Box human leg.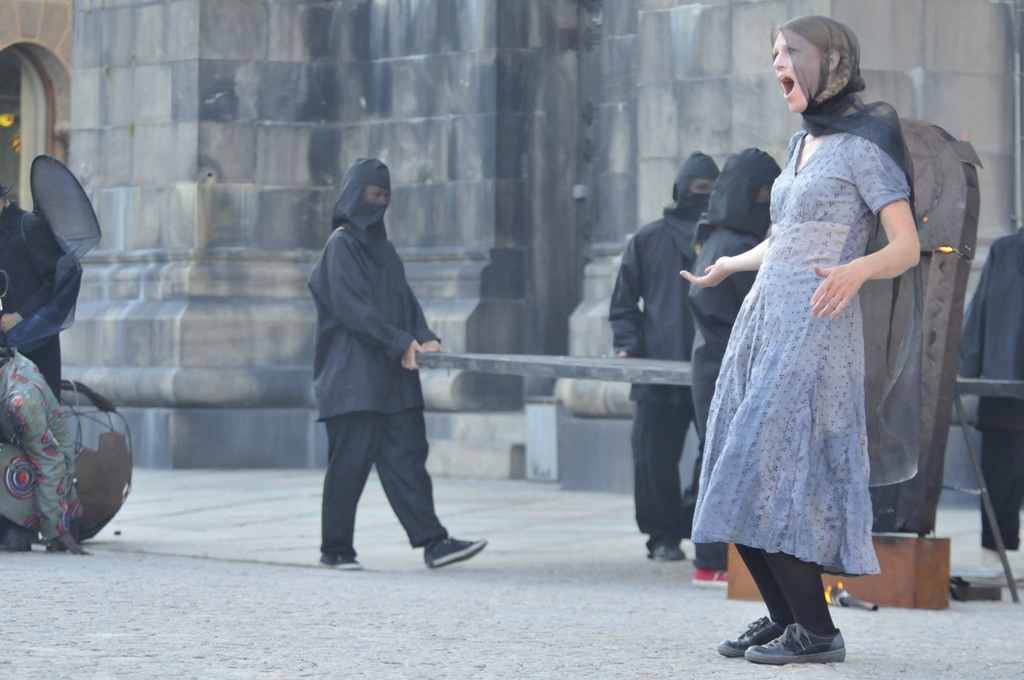
Rect(319, 411, 378, 572).
